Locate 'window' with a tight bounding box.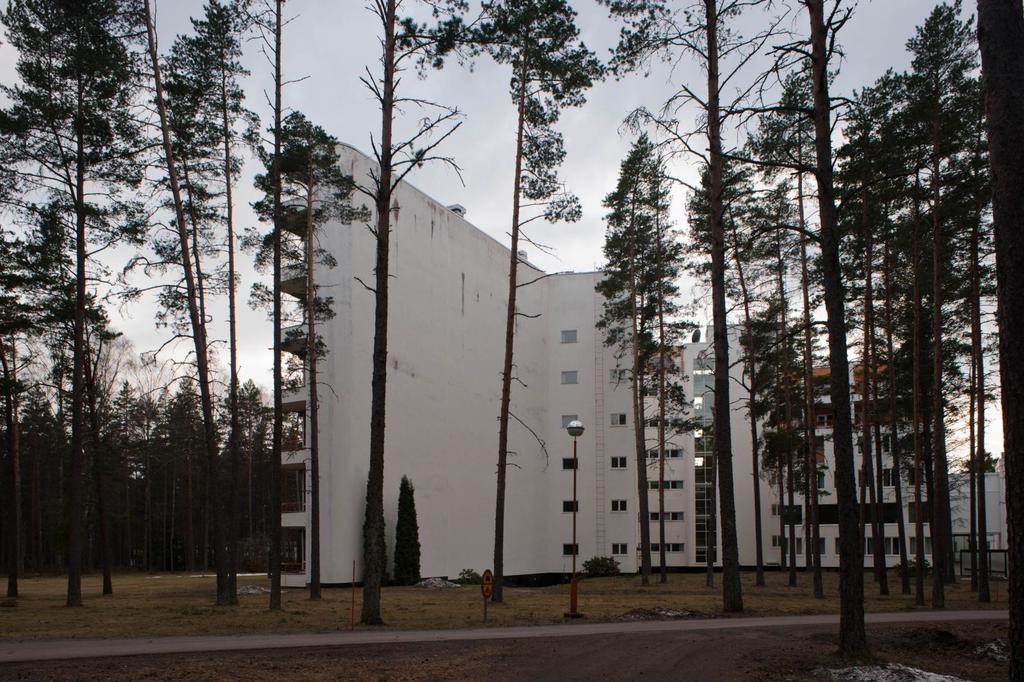
(610,542,628,558).
